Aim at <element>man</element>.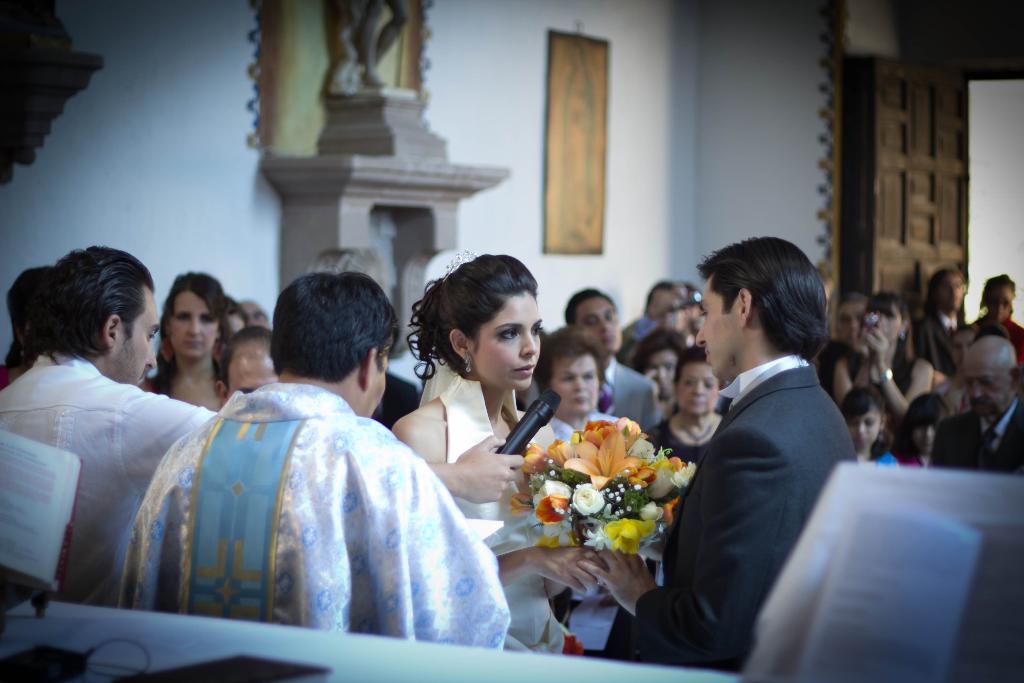
Aimed at bbox(116, 265, 523, 659).
